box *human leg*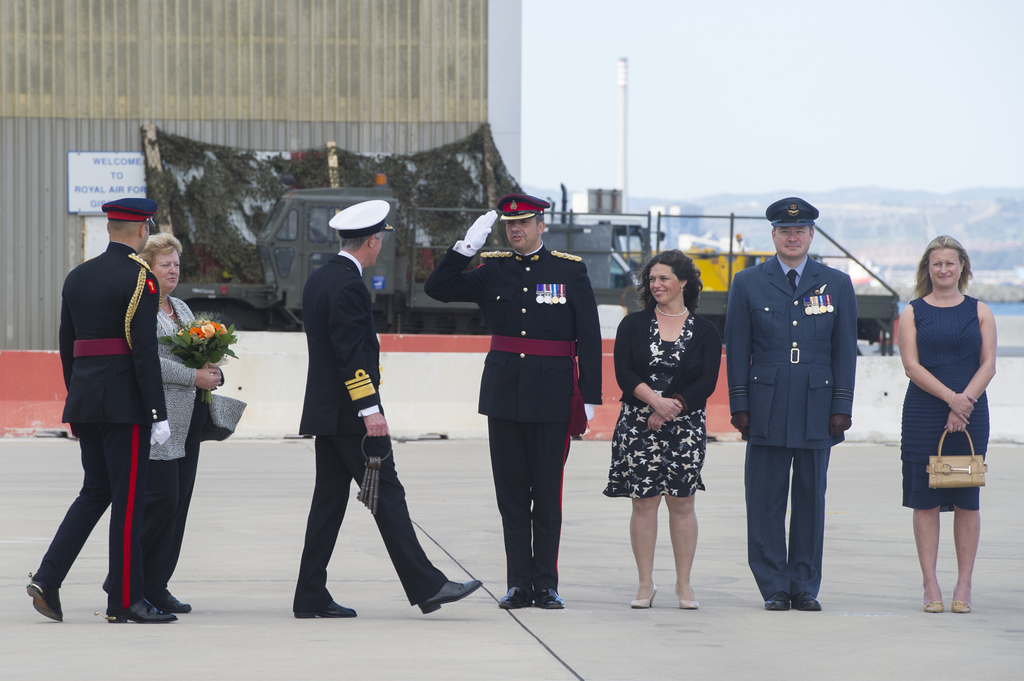
[666, 499, 696, 604]
